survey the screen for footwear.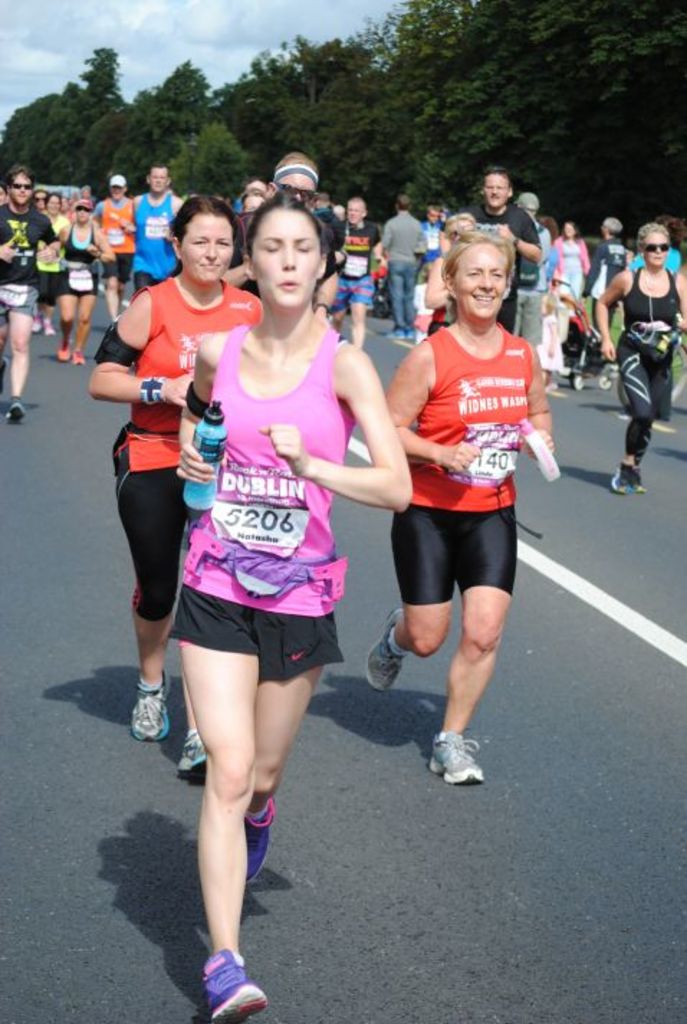
Survey found: rect(428, 732, 486, 784).
